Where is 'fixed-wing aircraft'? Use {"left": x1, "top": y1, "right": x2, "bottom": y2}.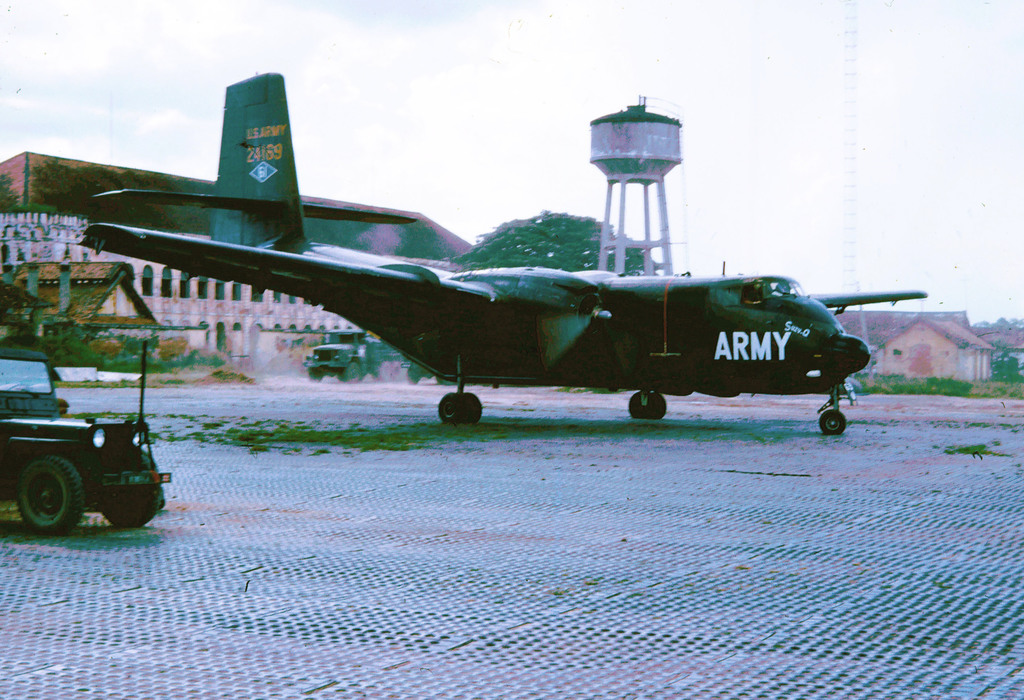
{"left": 80, "top": 76, "right": 929, "bottom": 435}.
